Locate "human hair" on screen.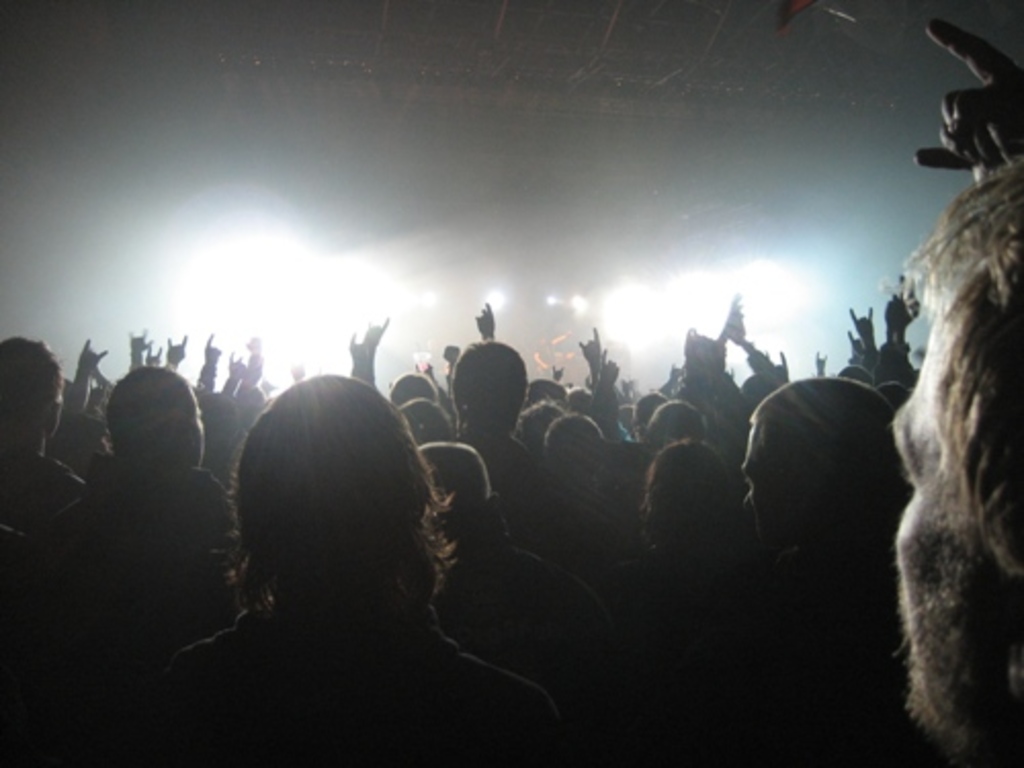
On screen at x1=0, y1=334, x2=63, y2=438.
